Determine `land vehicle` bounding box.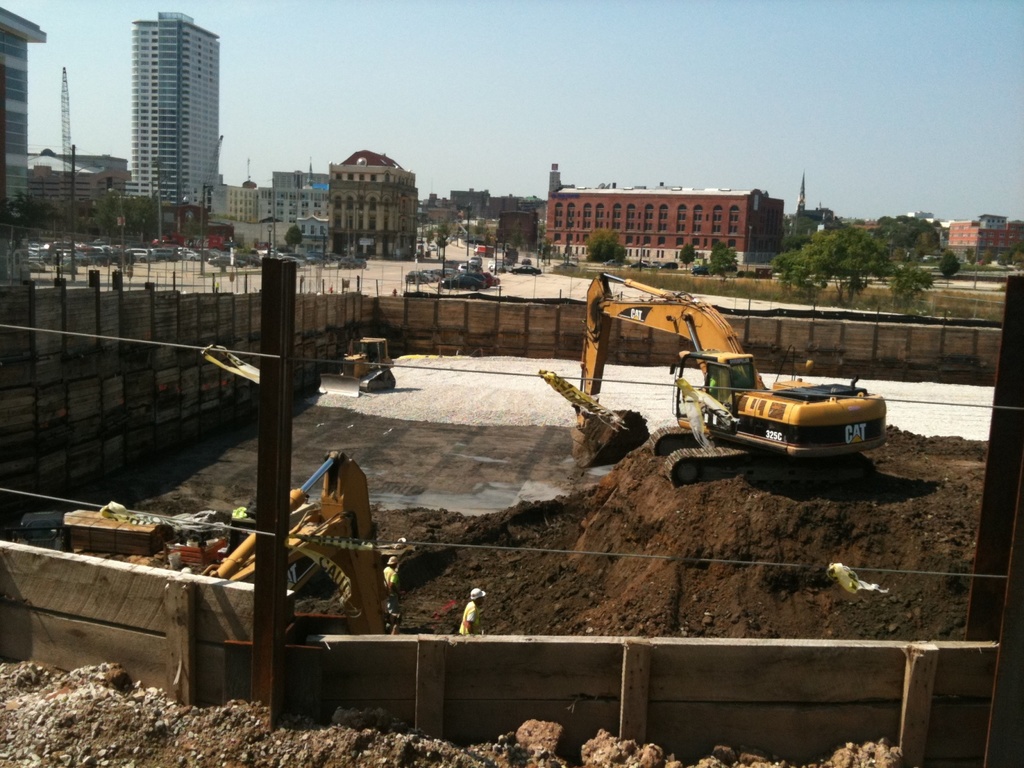
Determined: crop(648, 258, 663, 266).
